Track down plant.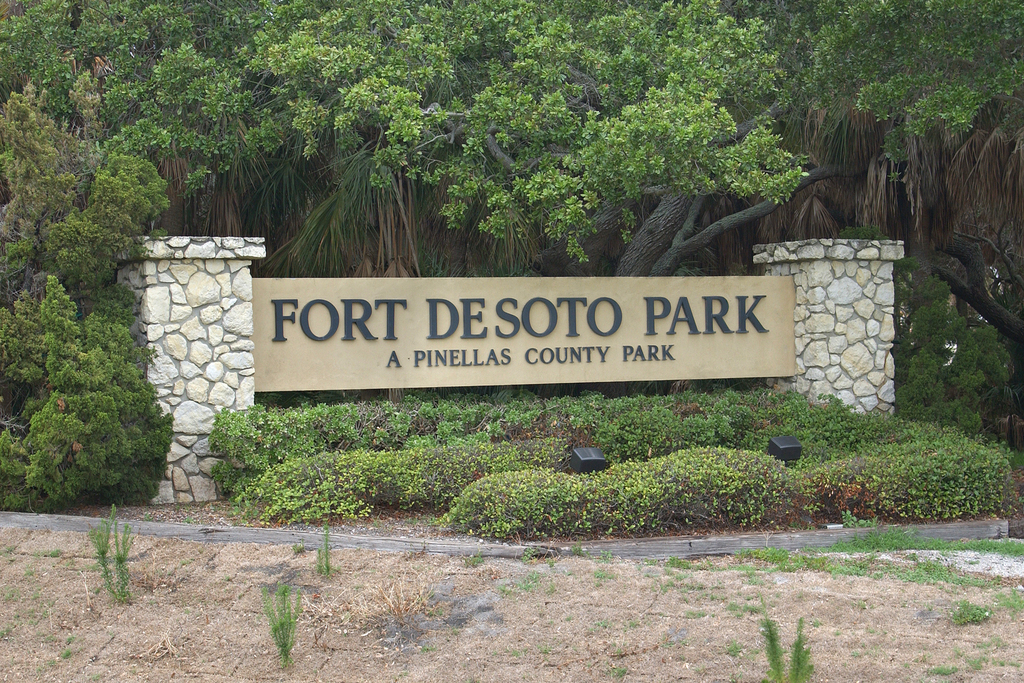
Tracked to left=611, top=662, right=626, bottom=682.
